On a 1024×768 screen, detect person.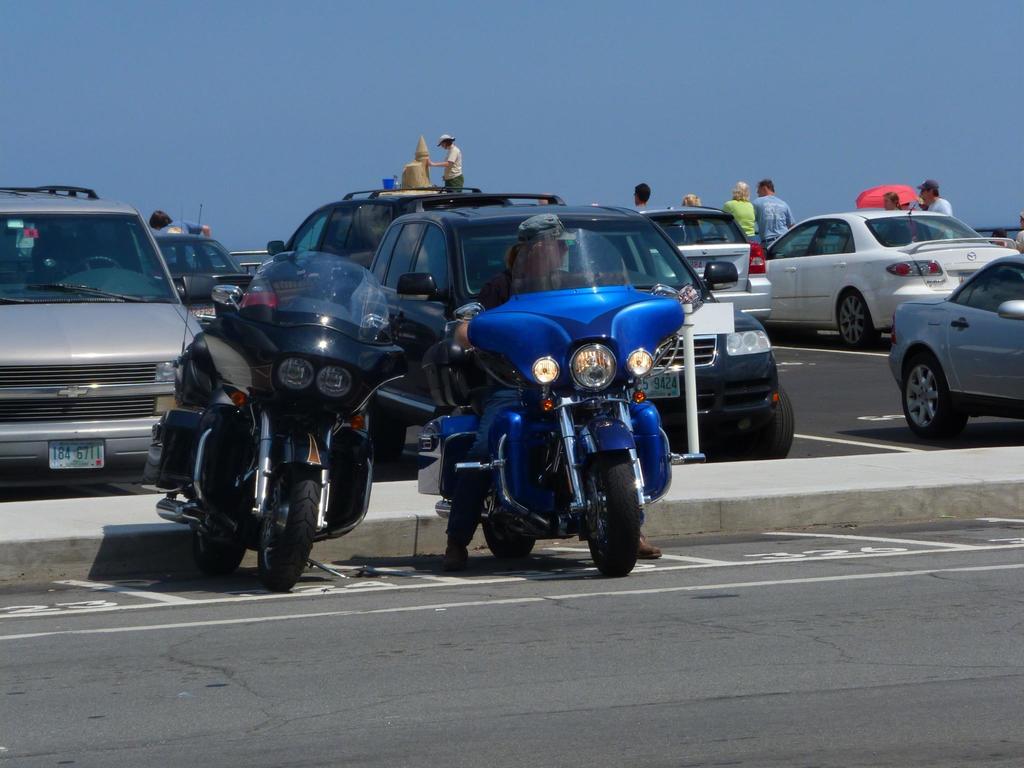
437:213:700:568.
